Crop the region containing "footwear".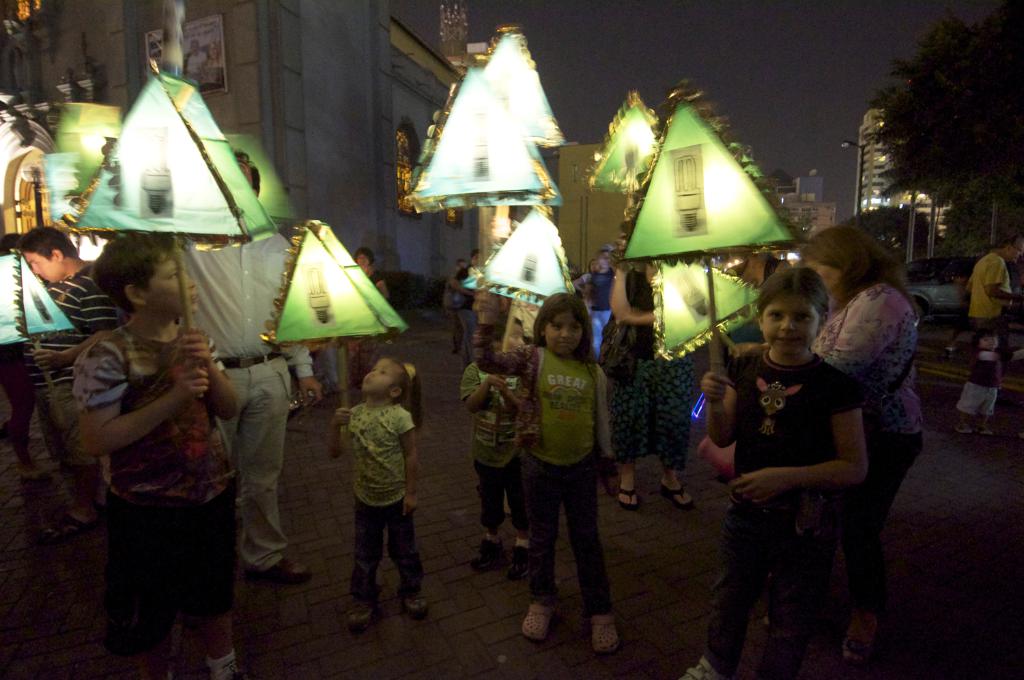
Crop region: <box>403,591,428,615</box>.
